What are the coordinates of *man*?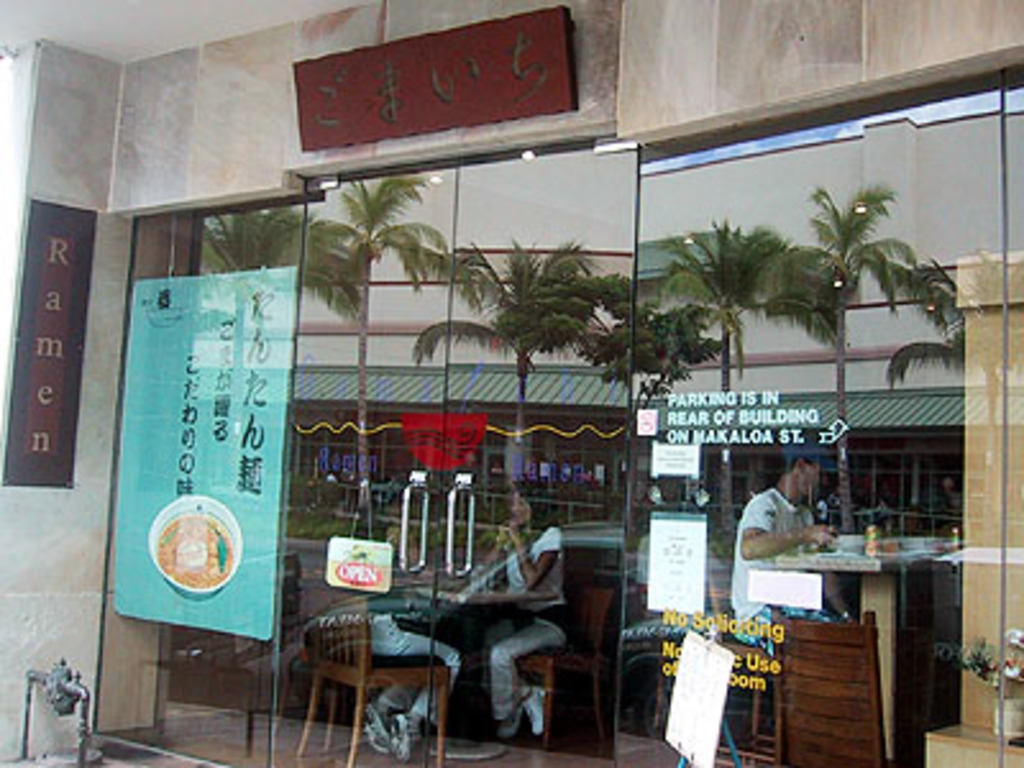
box=[730, 435, 855, 655].
